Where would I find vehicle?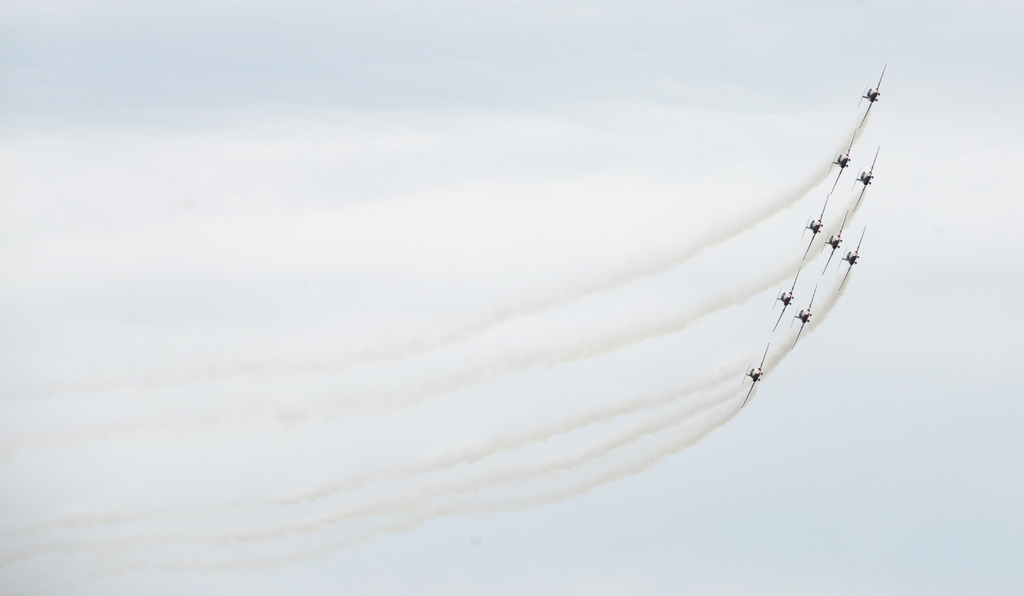
At <bbox>819, 201, 848, 271</bbox>.
